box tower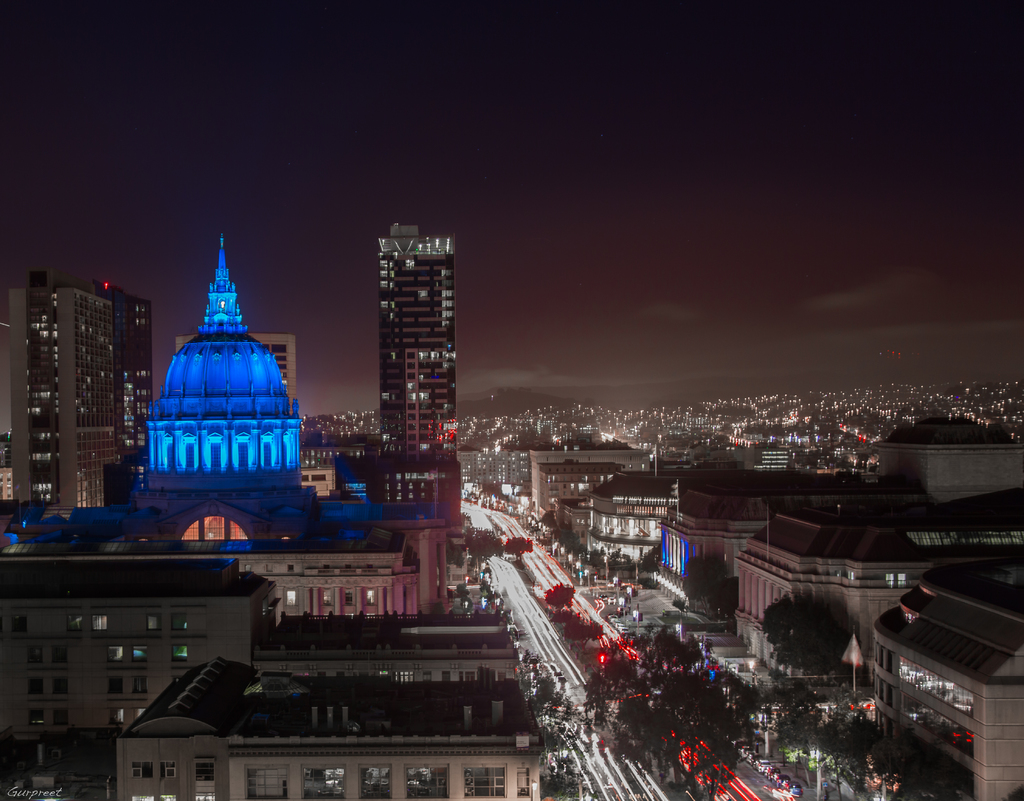
8, 272, 118, 507
